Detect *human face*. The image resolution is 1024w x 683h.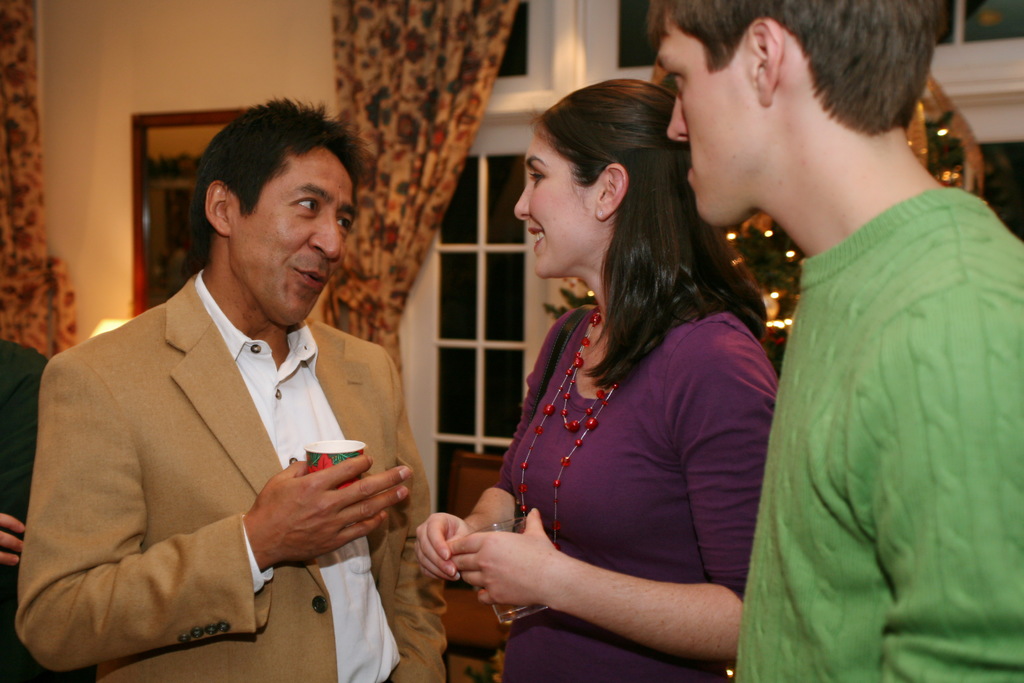
[231, 148, 356, 322].
